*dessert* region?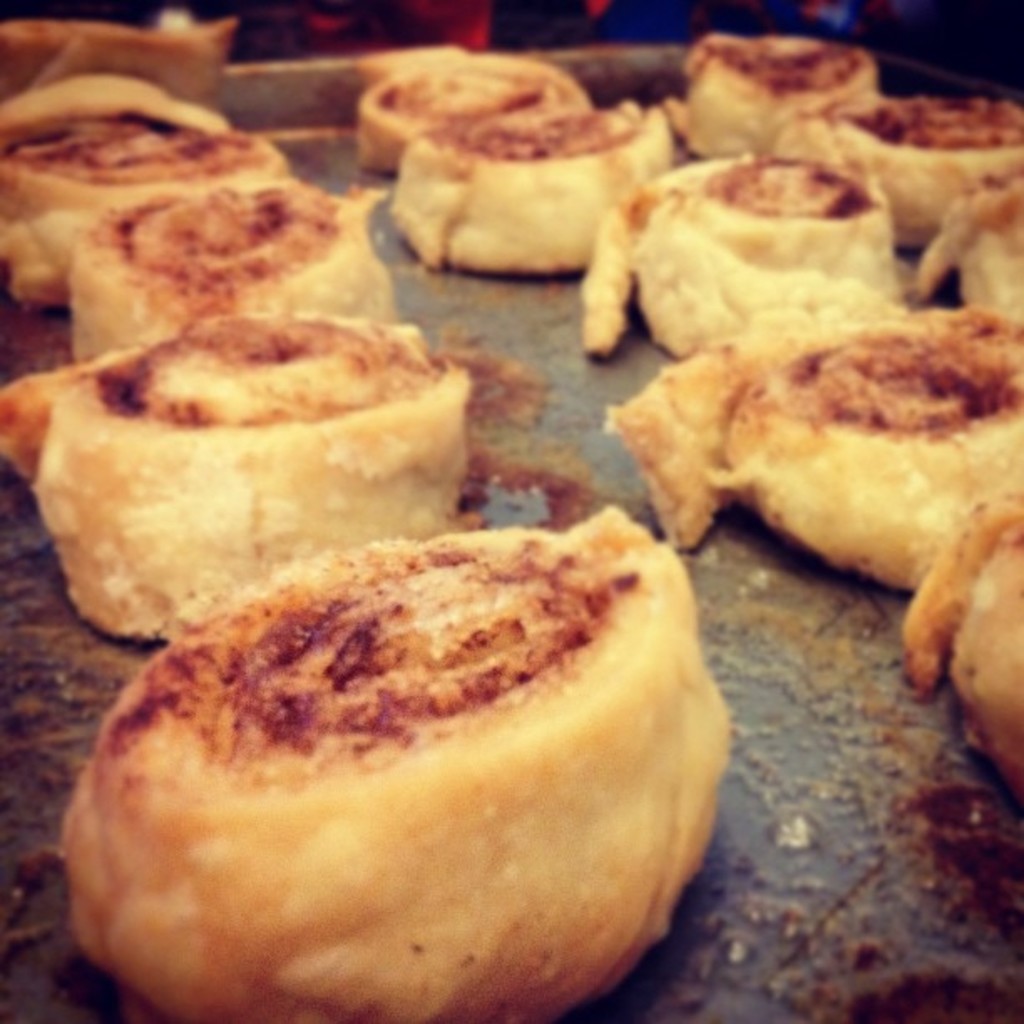
65:169:398:378
